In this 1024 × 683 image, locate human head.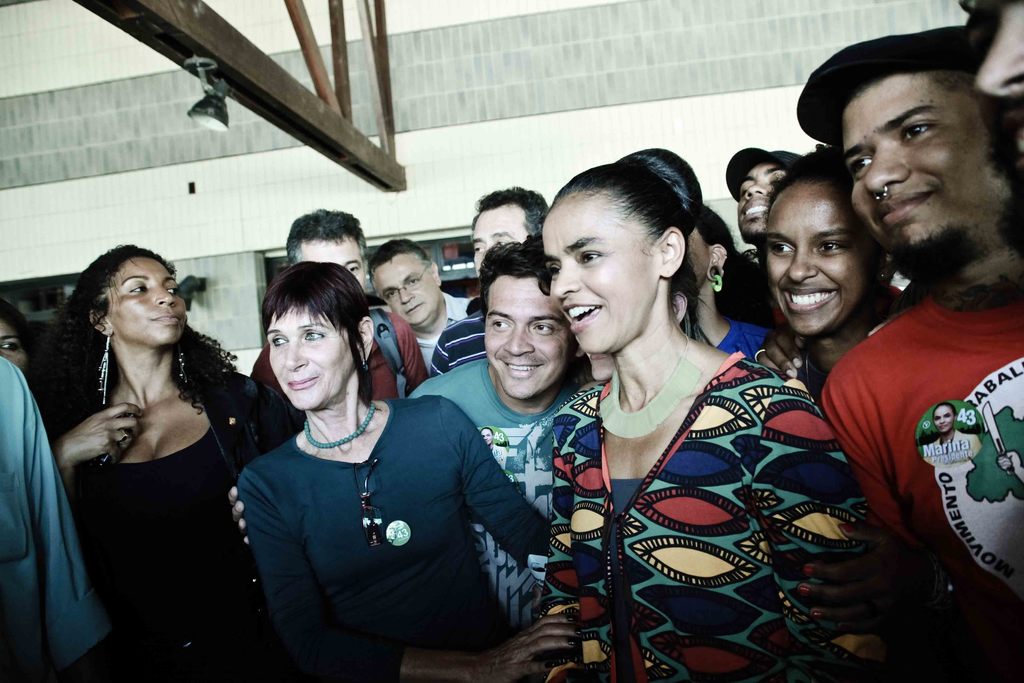
Bounding box: {"left": 953, "top": 0, "right": 1023, "bottom": 165}.
